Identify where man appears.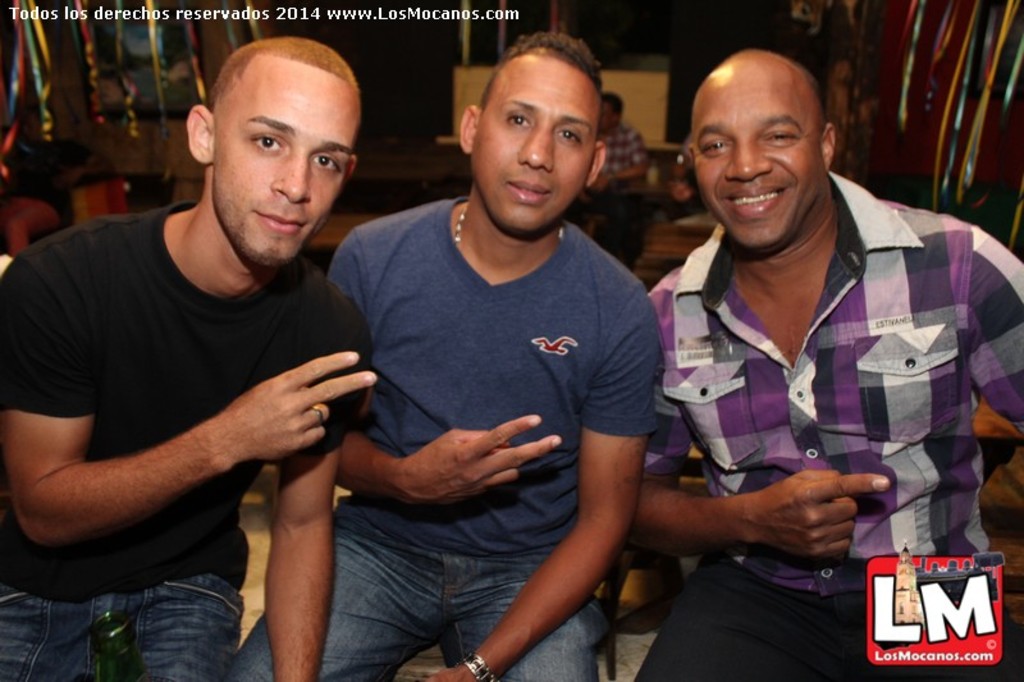
Appears at [566,87,645,264].
